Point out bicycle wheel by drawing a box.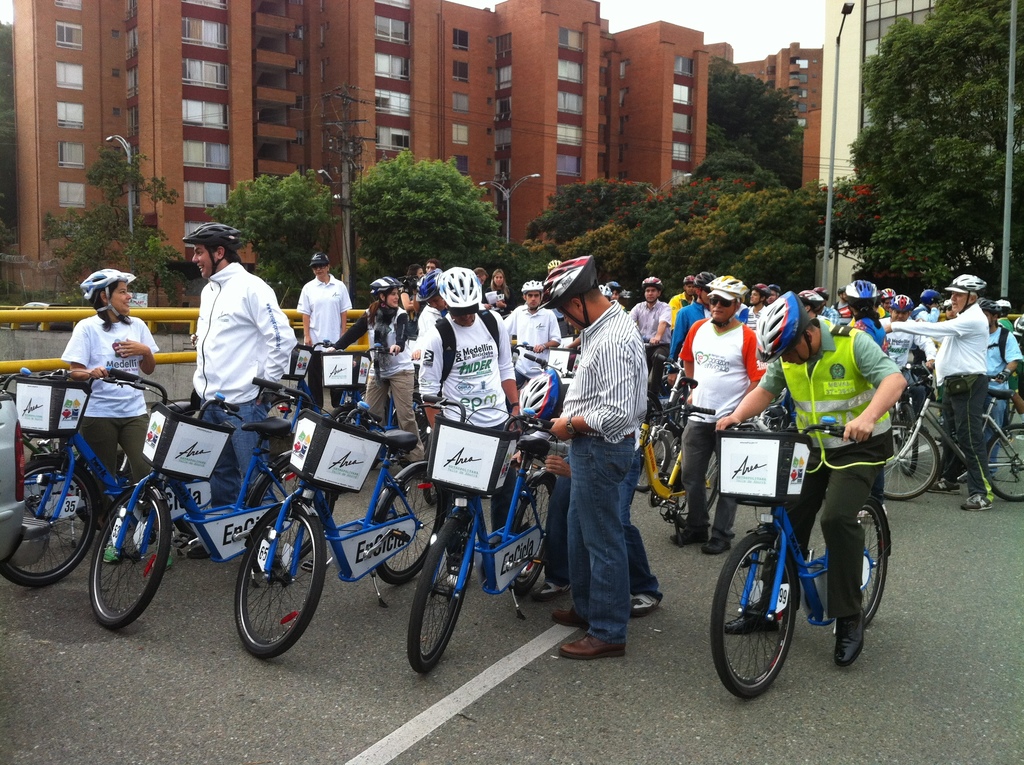
374/469/445/580.
